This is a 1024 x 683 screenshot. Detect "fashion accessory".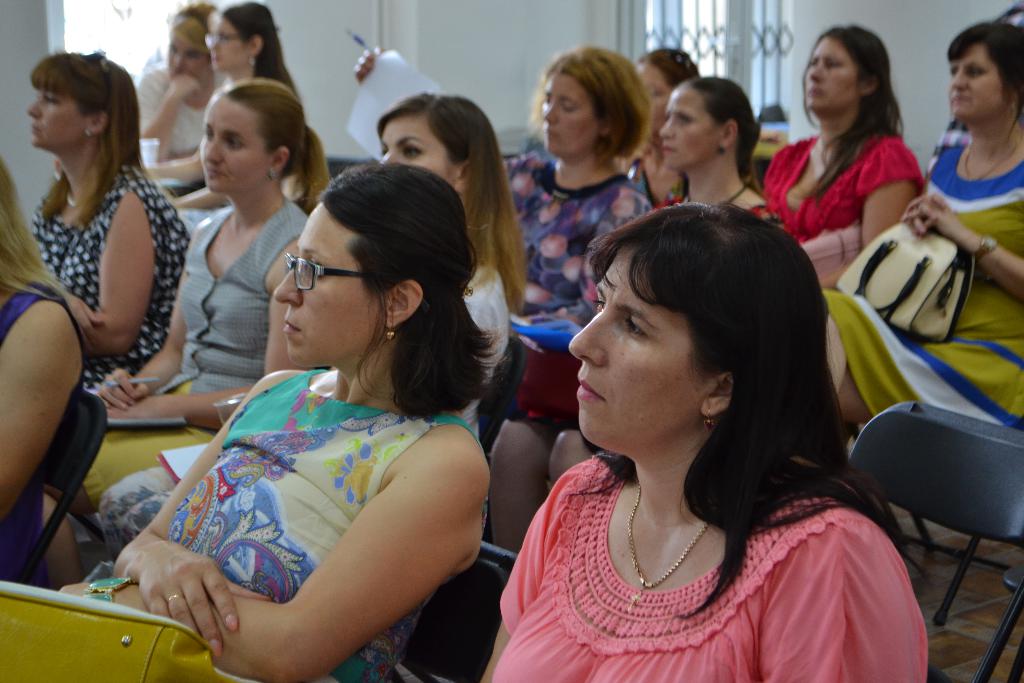
bbox=[663, 50, 691, 67].
